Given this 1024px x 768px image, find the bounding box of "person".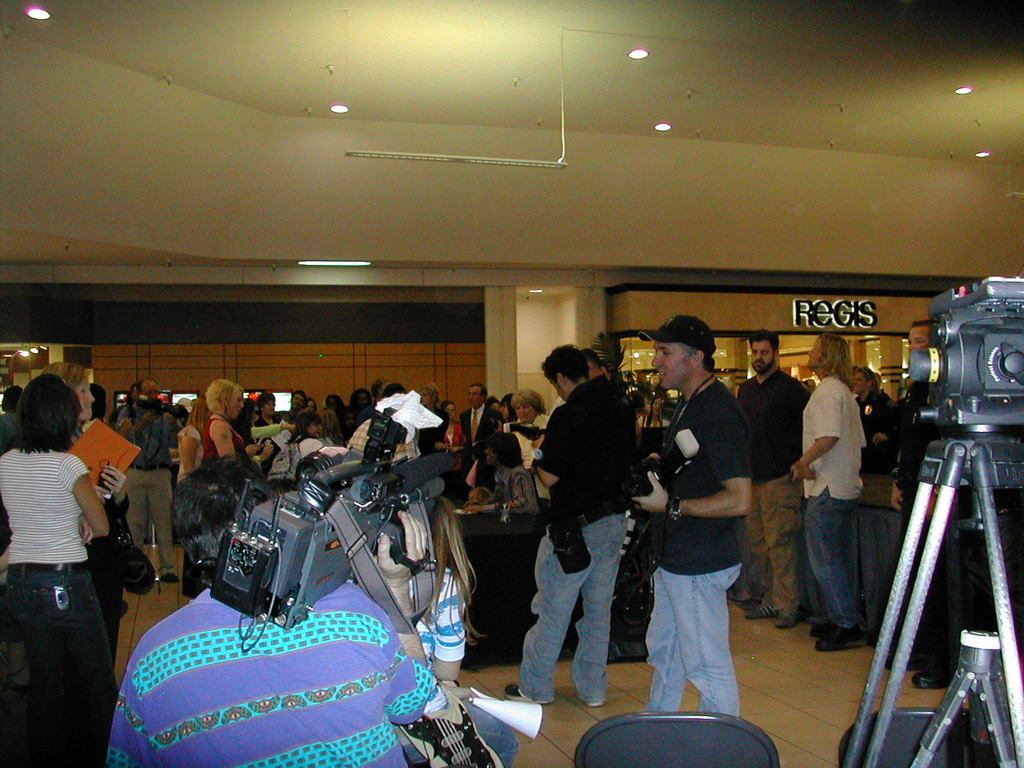
[104,452,444,767].
